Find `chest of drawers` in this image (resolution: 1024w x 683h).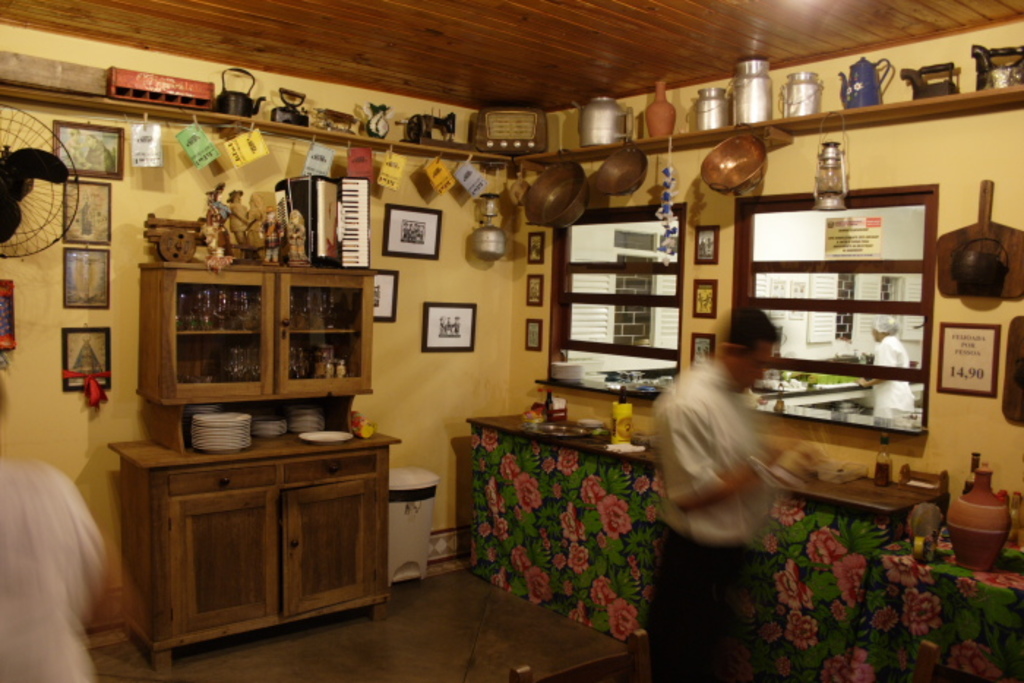
bbox=[102, 429, 401, 670].
